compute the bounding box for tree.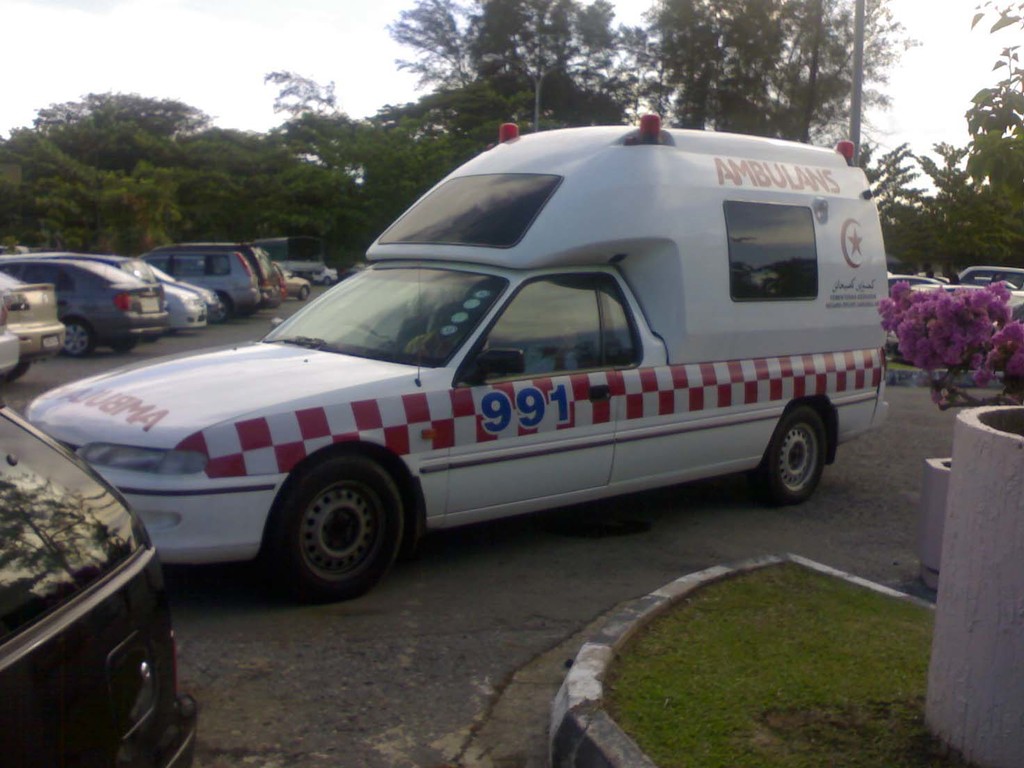
locate(607, 0, 906, 138).
